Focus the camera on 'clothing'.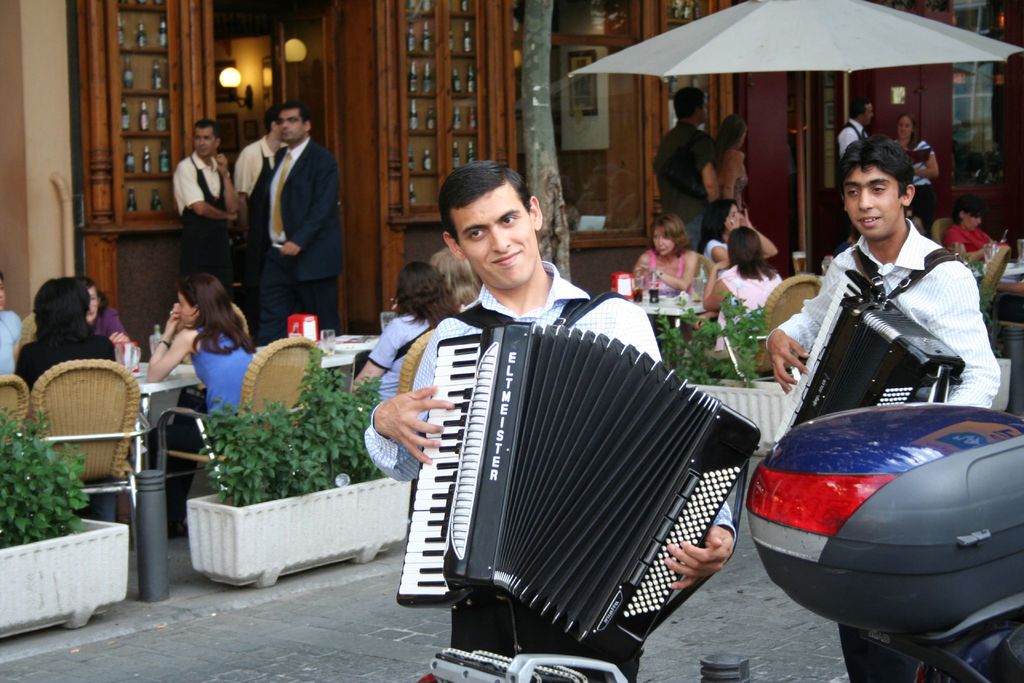
Focus region: 881 126 939 240.
